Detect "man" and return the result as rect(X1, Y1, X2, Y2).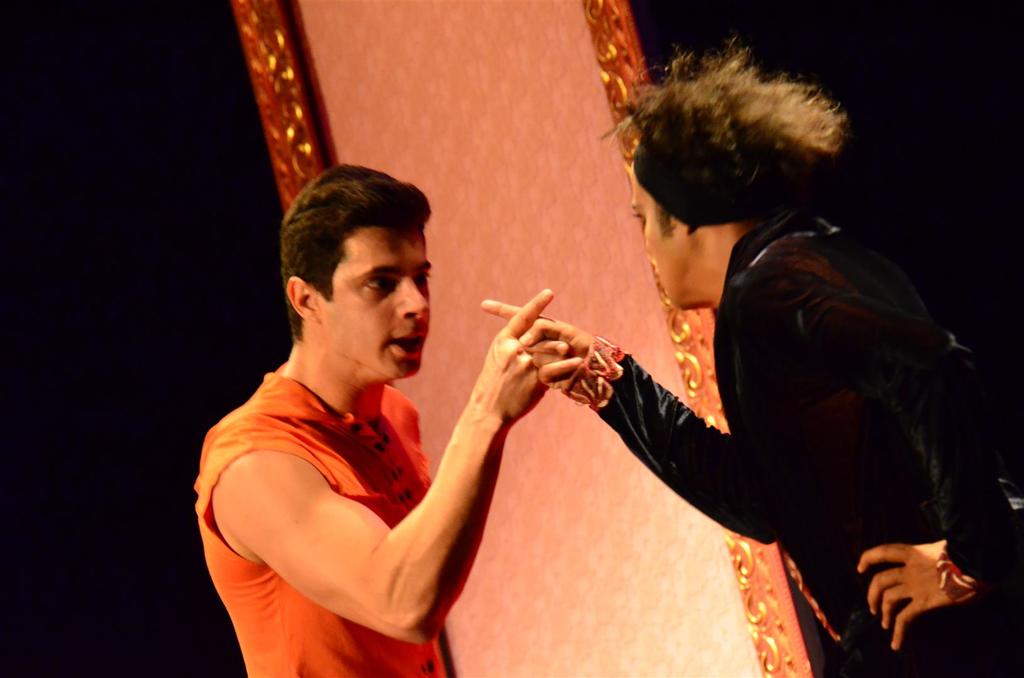
rect(474, 70, 1023, 667).
